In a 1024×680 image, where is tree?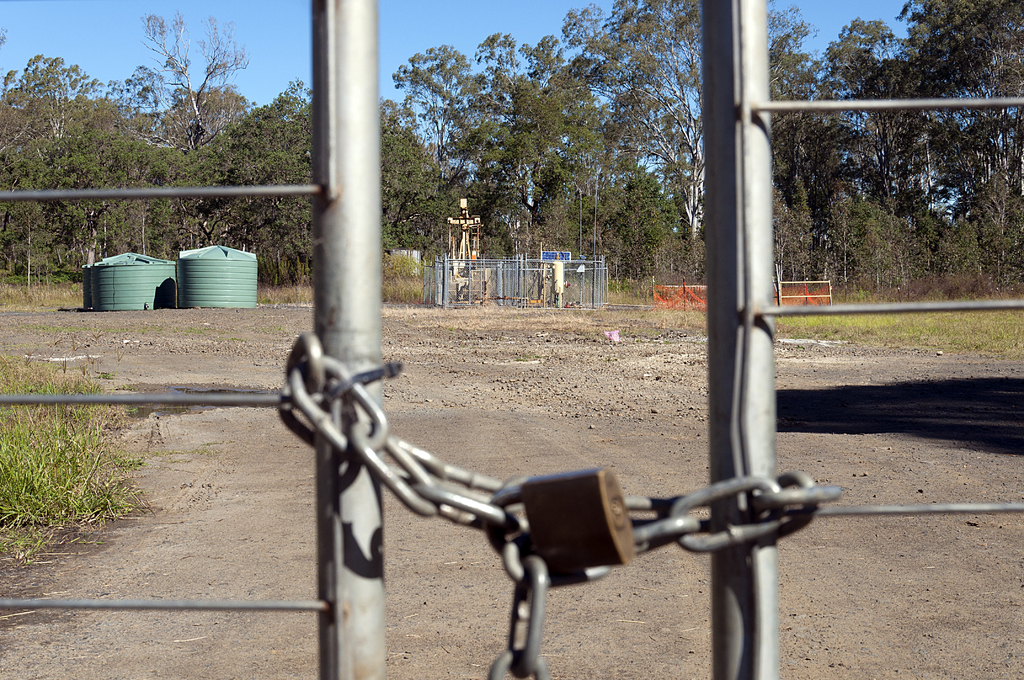
162, 66, 263, 150.
